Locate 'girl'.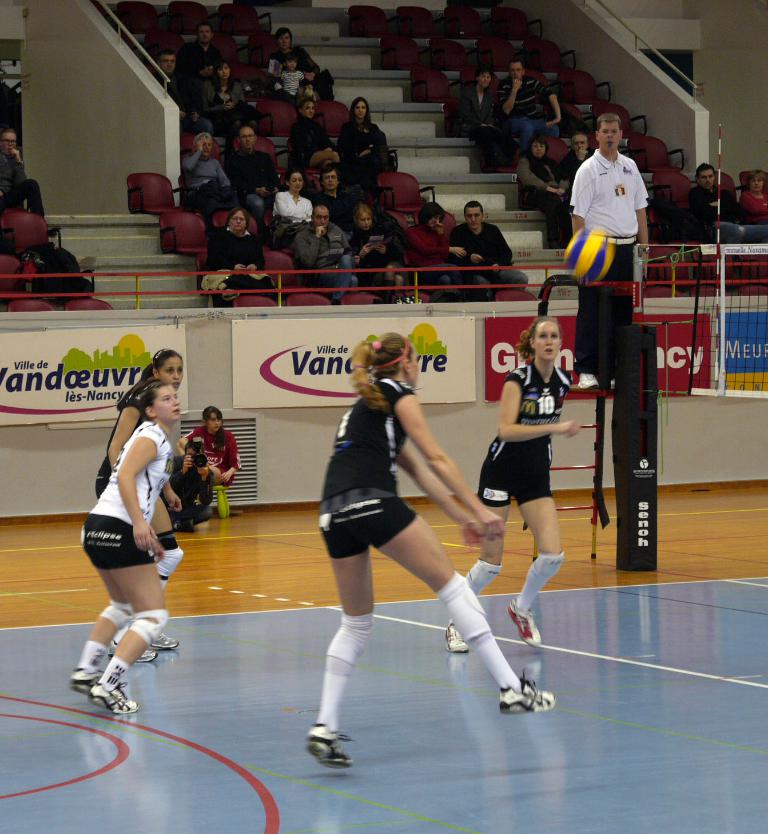
Bounding box: locate(181, 405, 244, 503).
